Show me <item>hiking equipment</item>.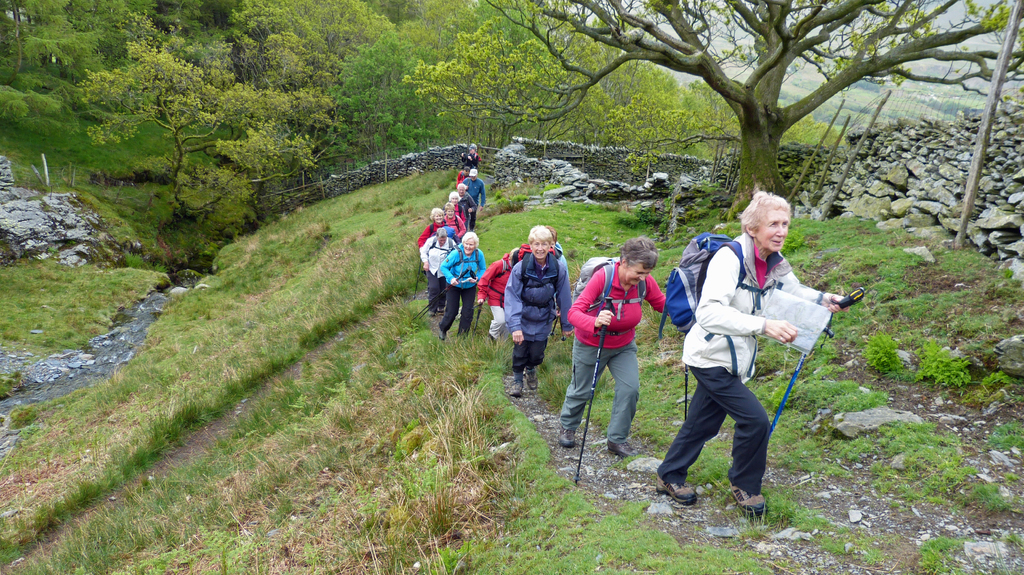
<item>hiking equipment</item> is here: <box>417,288,454,323</box>.
